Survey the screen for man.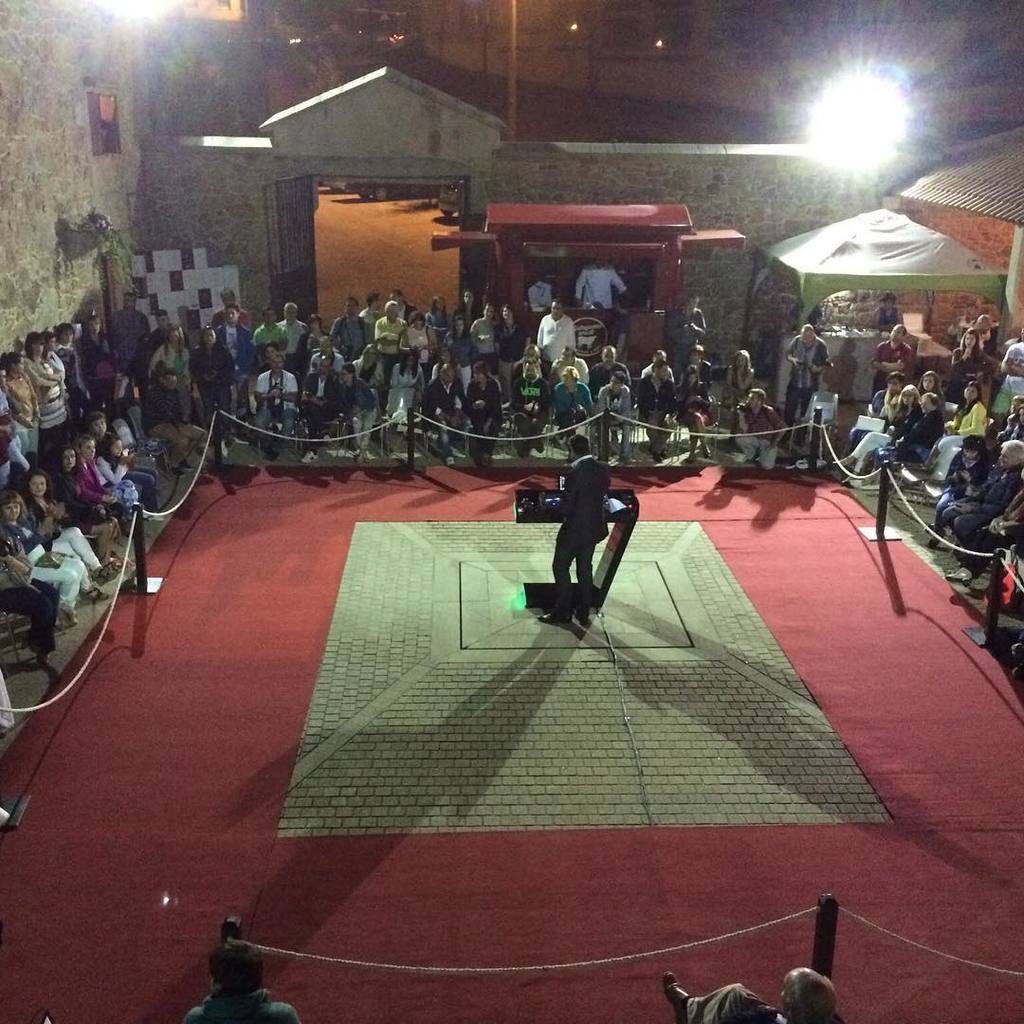
Survey found: <region>541, 301, 578, 368</region>.
